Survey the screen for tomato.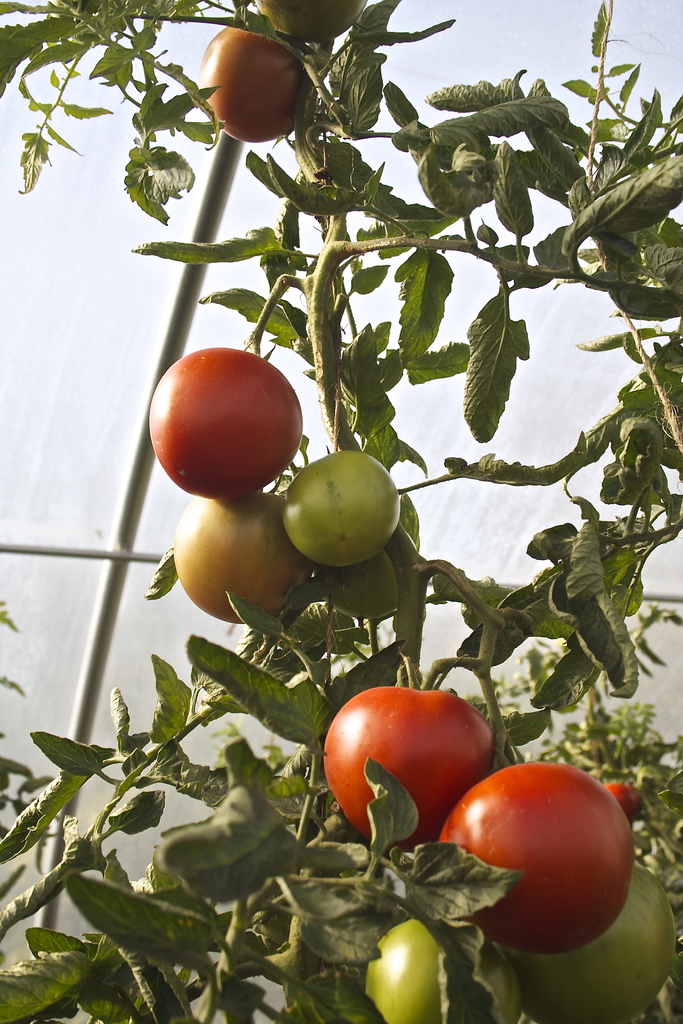
Survey found: (365,922,449,1023).
